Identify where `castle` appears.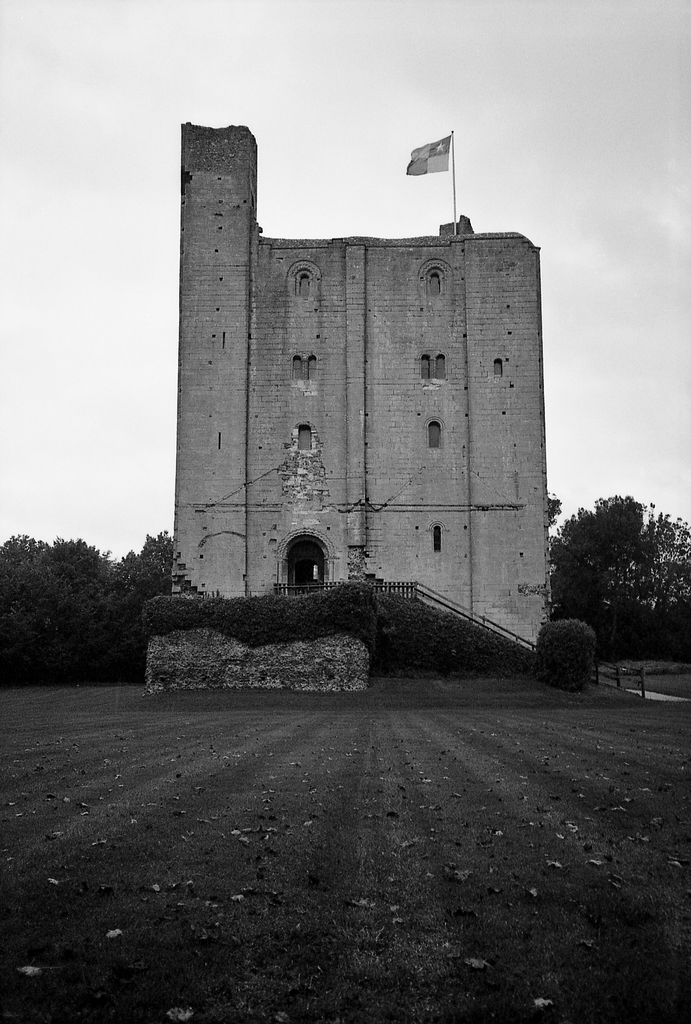
Appears at detection(150, 116, 567, 682).
